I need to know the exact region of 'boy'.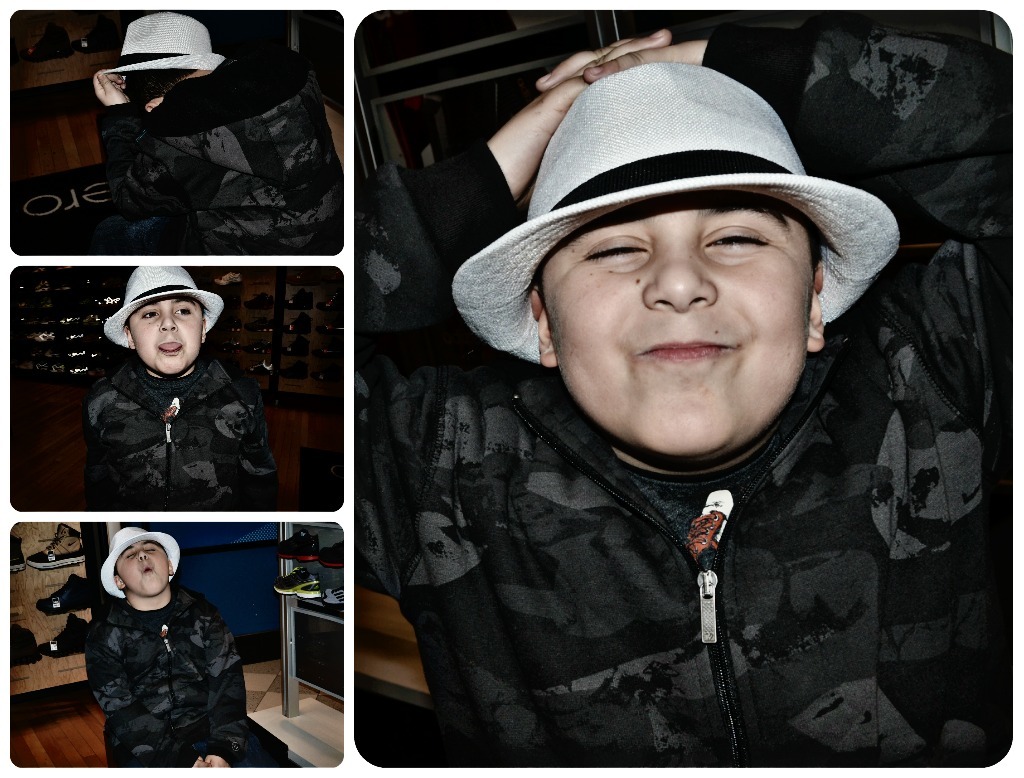
Region: crop(336, 63, 960, 754).
